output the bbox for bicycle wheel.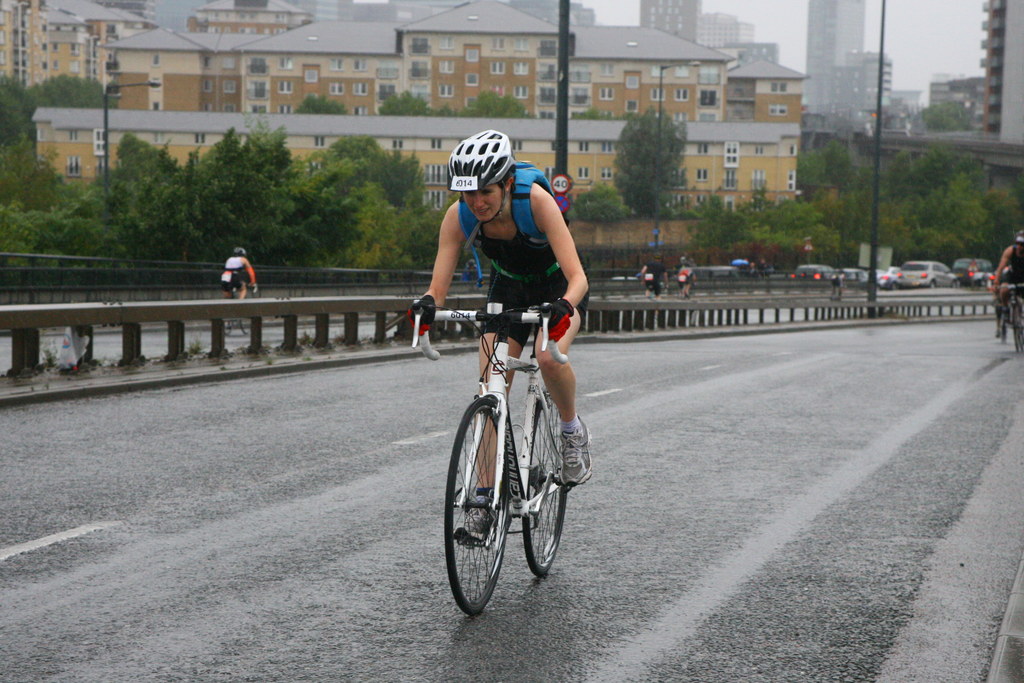
x1=440 y1=388 x2=532 y2=621.
